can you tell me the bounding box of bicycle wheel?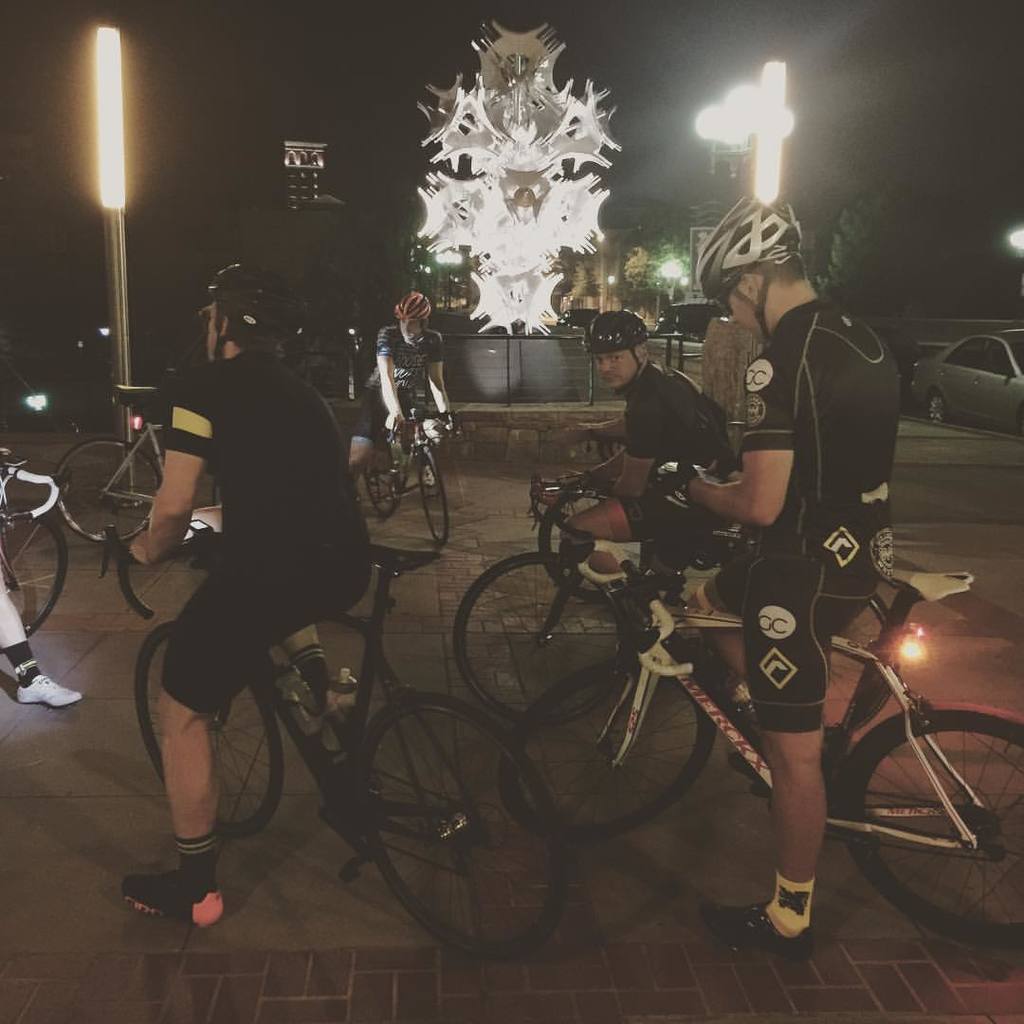
bbox=(860, 668, 999, 934).
